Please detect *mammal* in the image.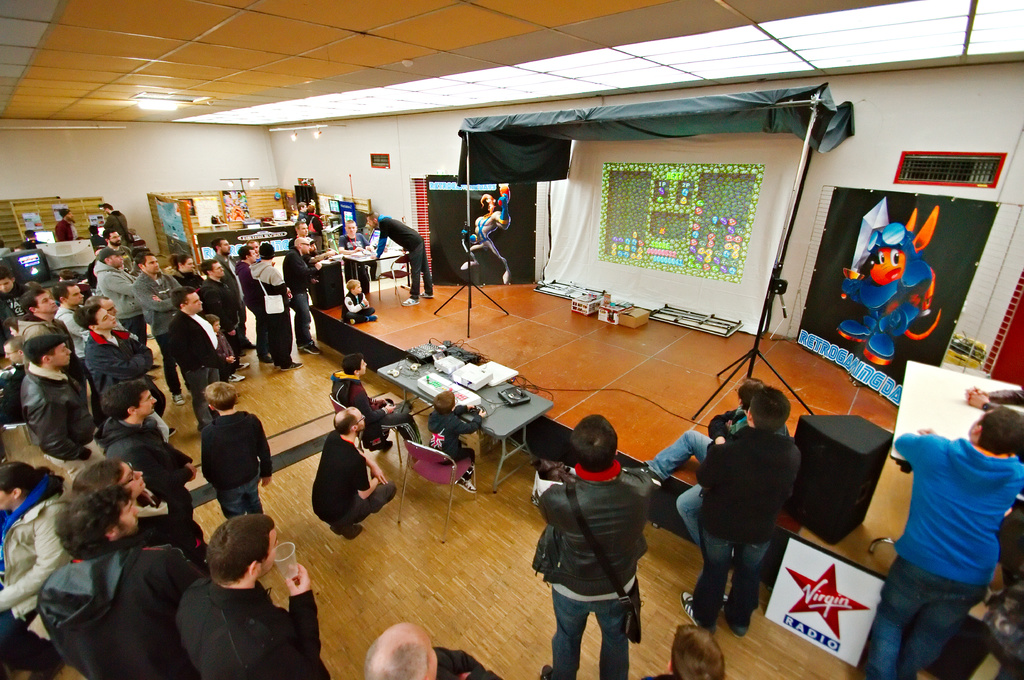
246 241 305 368.
